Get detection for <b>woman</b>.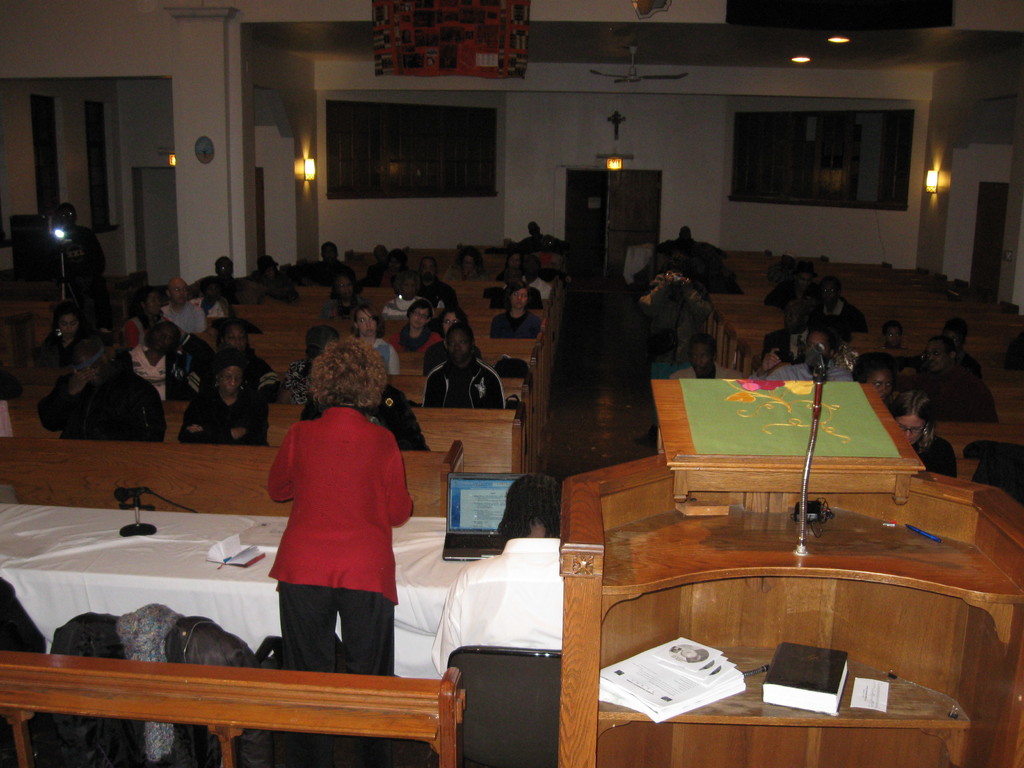
Detection: (x1=491, y1=280, x2=540, y2=340).
